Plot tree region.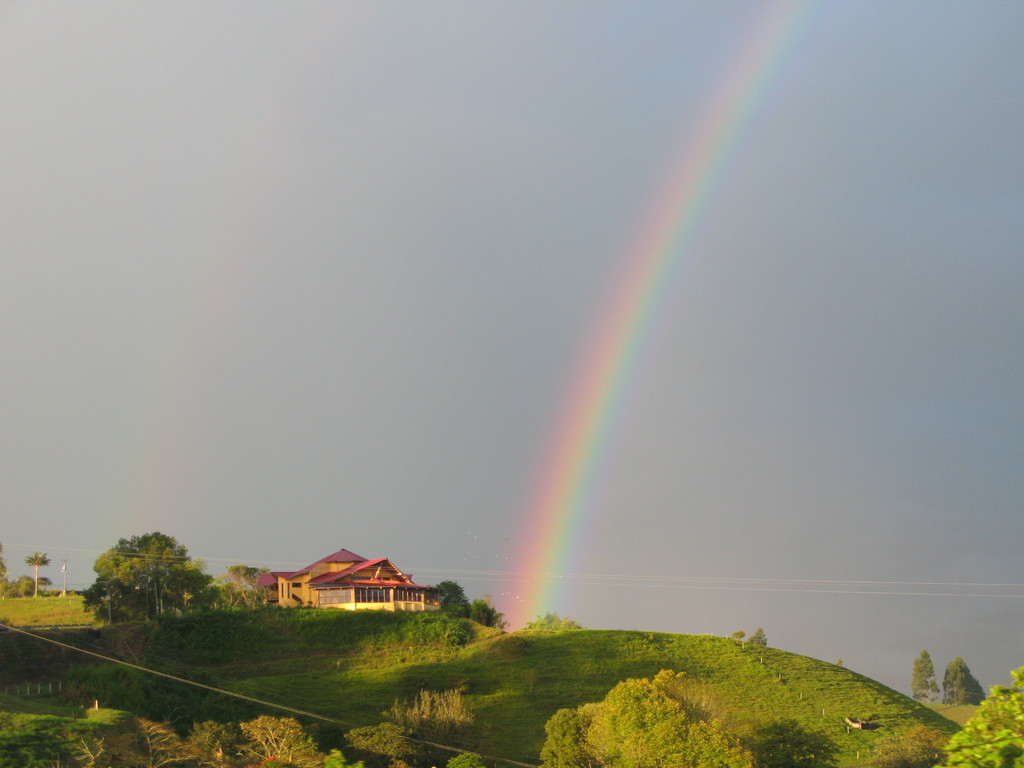
Plotted at [left=461, top=600, right=499, bottom=630].
